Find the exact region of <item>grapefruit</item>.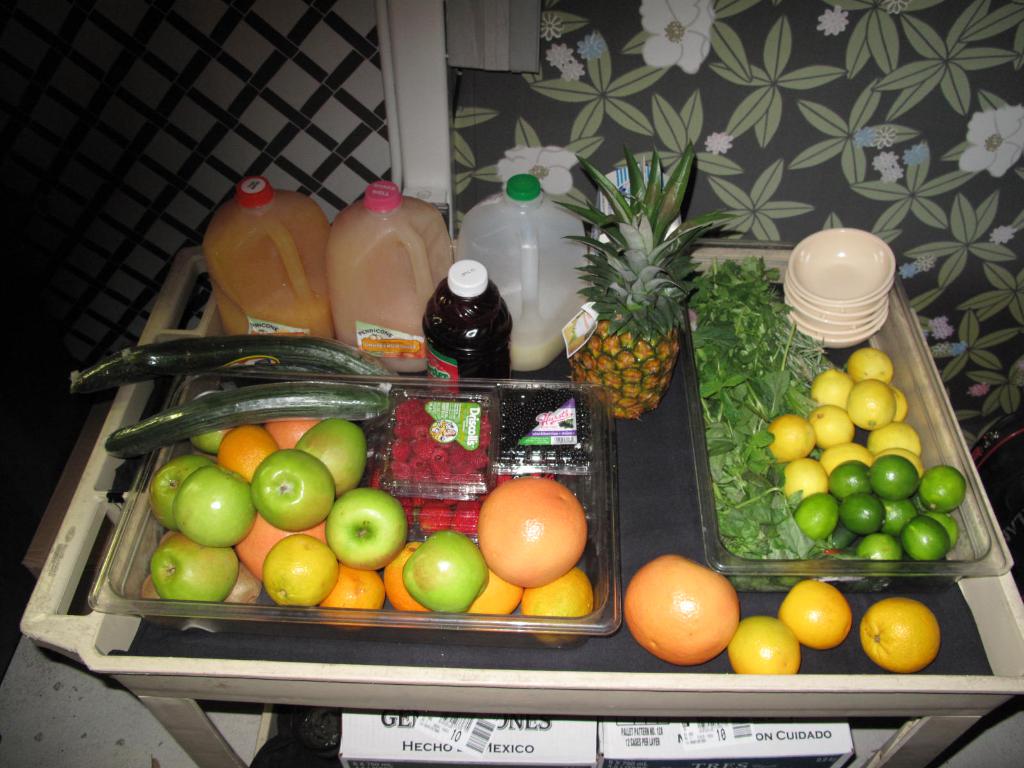
Exact region: 267, 415, 321, 450.
